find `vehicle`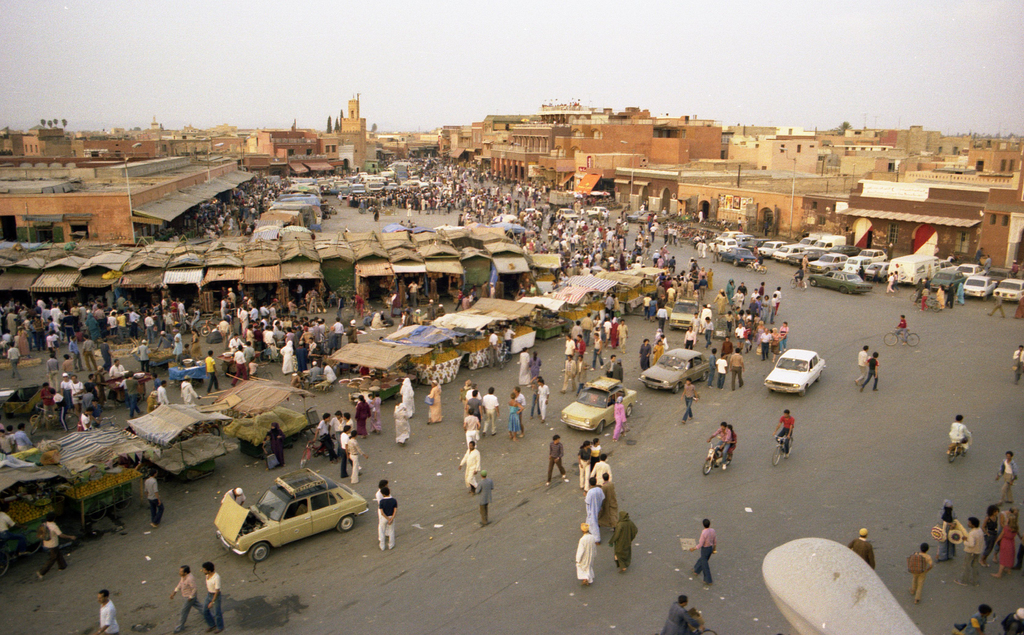
806/271/872/293
